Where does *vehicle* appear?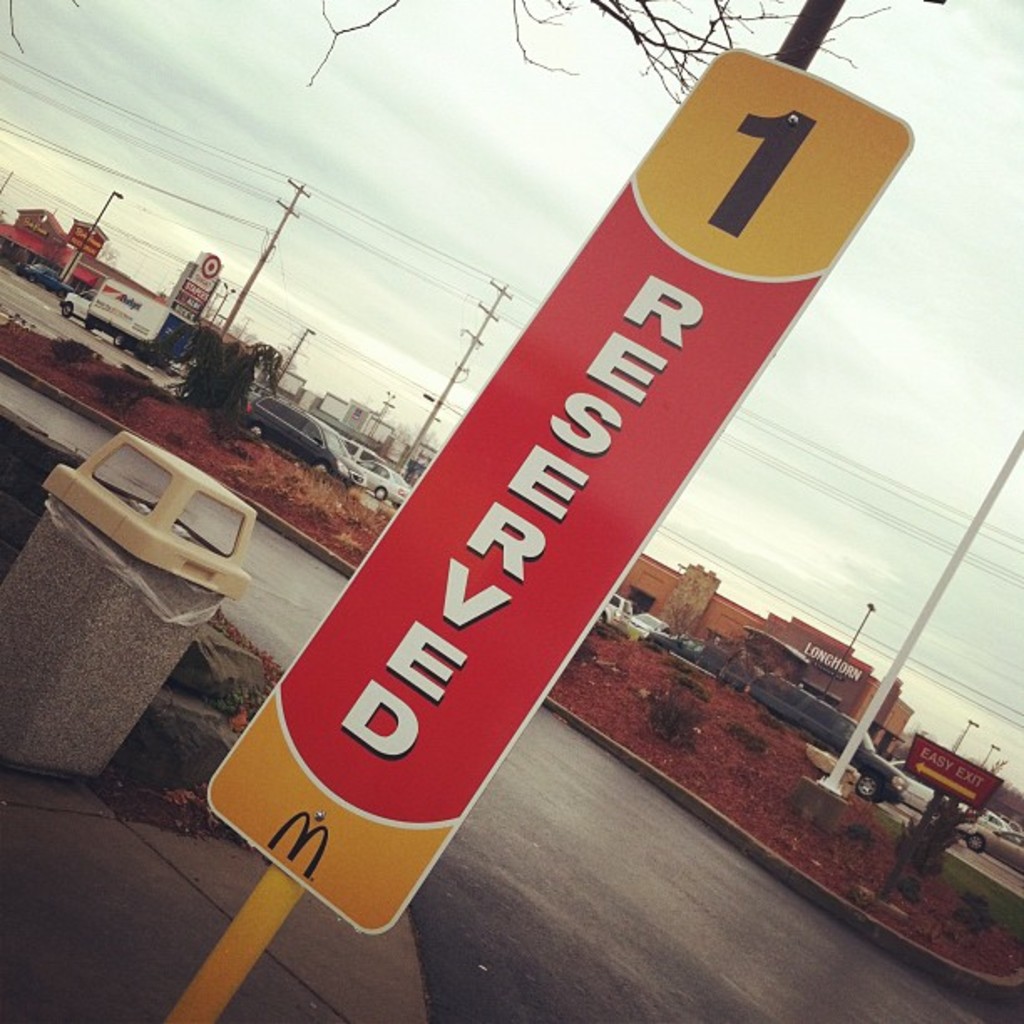
Appears at detection(977, 806, 1012, 828).
